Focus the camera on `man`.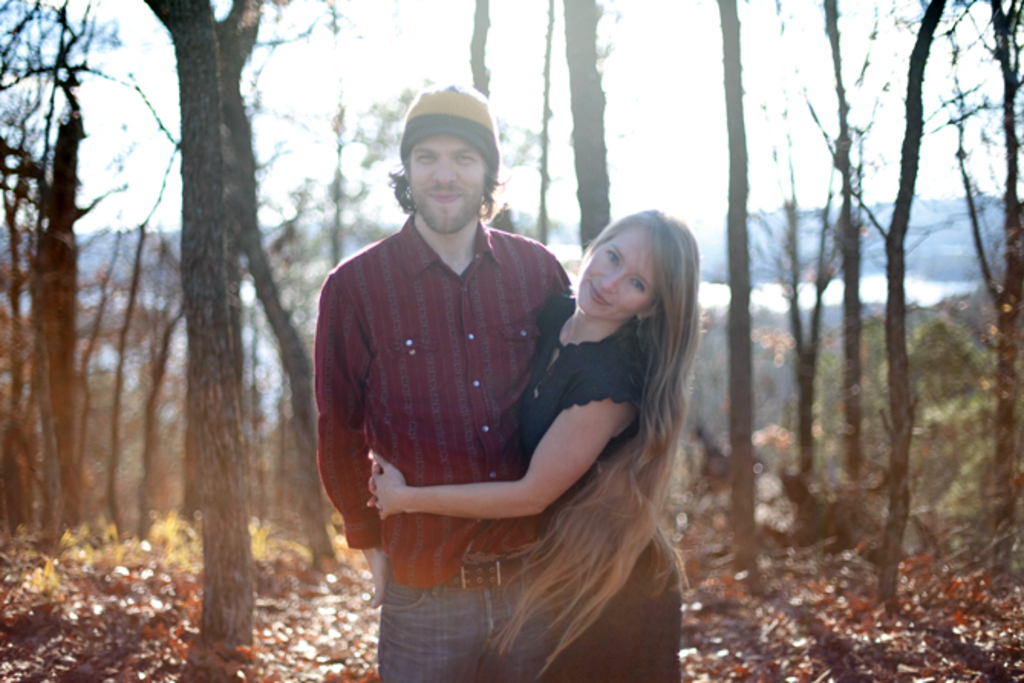
Focus region: detection(314, 86, 576, 681).
